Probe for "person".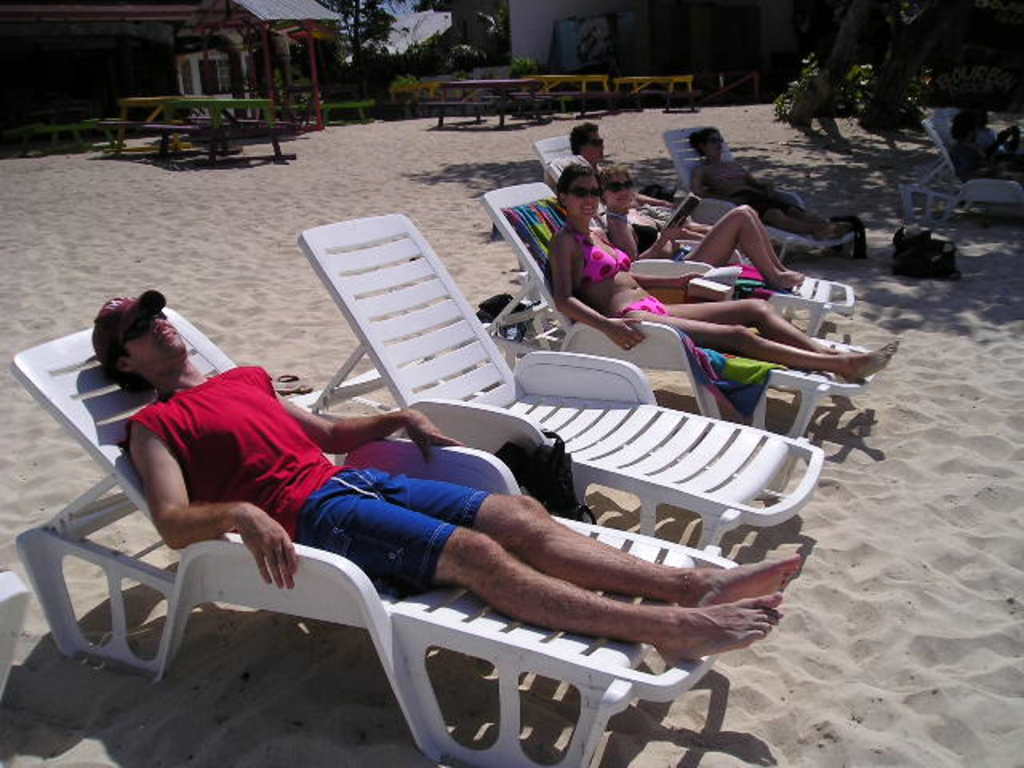
Probe result: <region>611, 157, 808, 291</region>.
